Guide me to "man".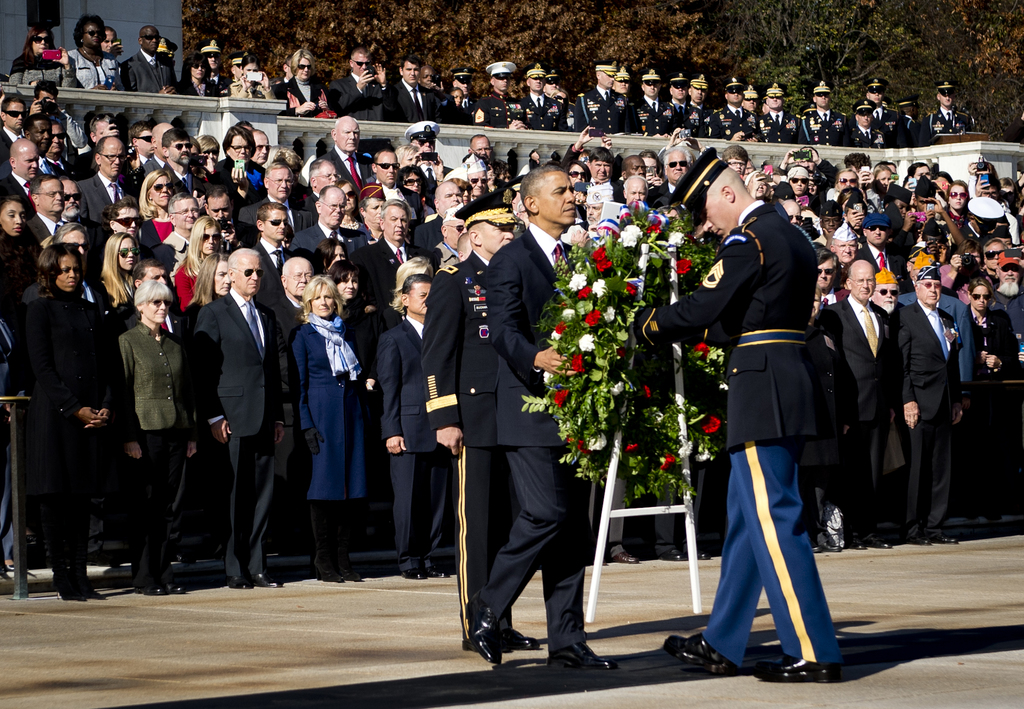
Guidance: bbox=(759, 73, 798, 141).
